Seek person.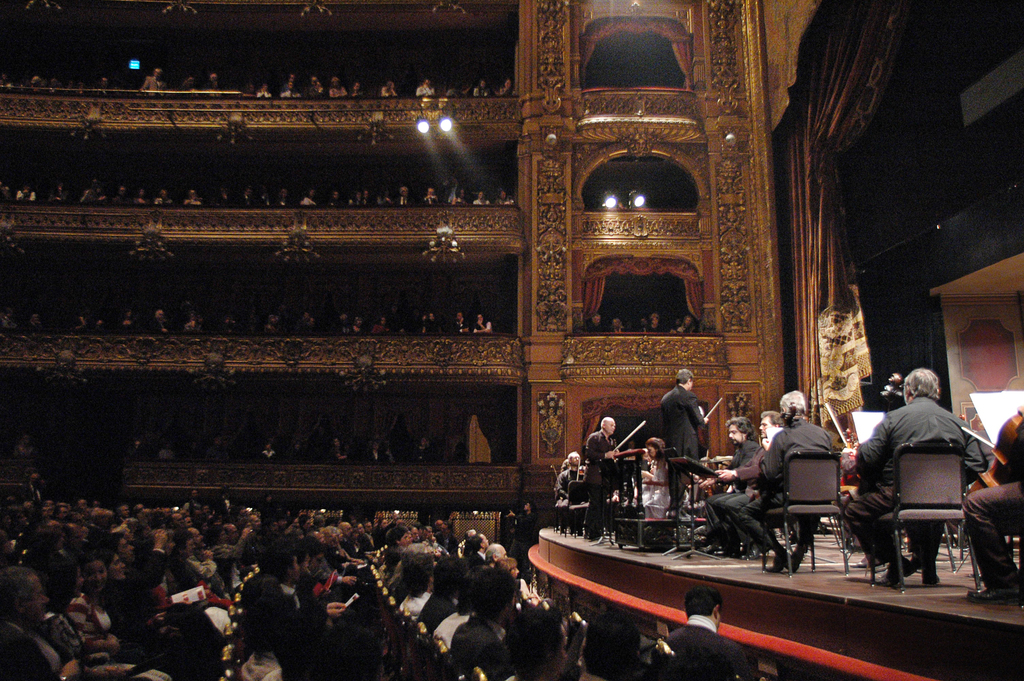
locate(259, 440, 276, 463).
